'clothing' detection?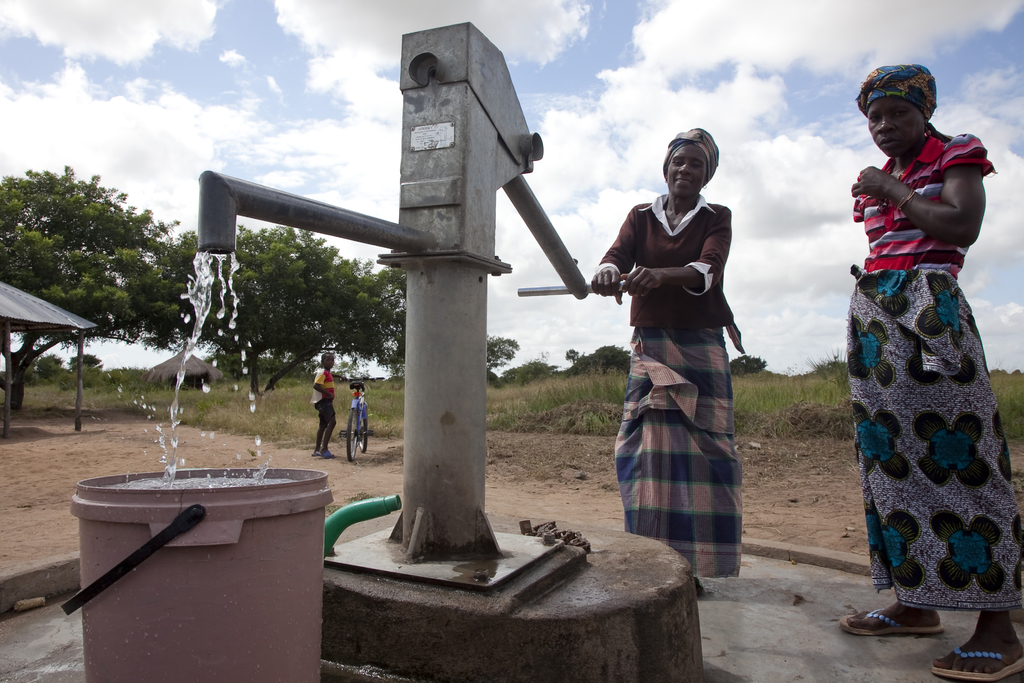
x1=310 y1=369 x2=333 y2=404
